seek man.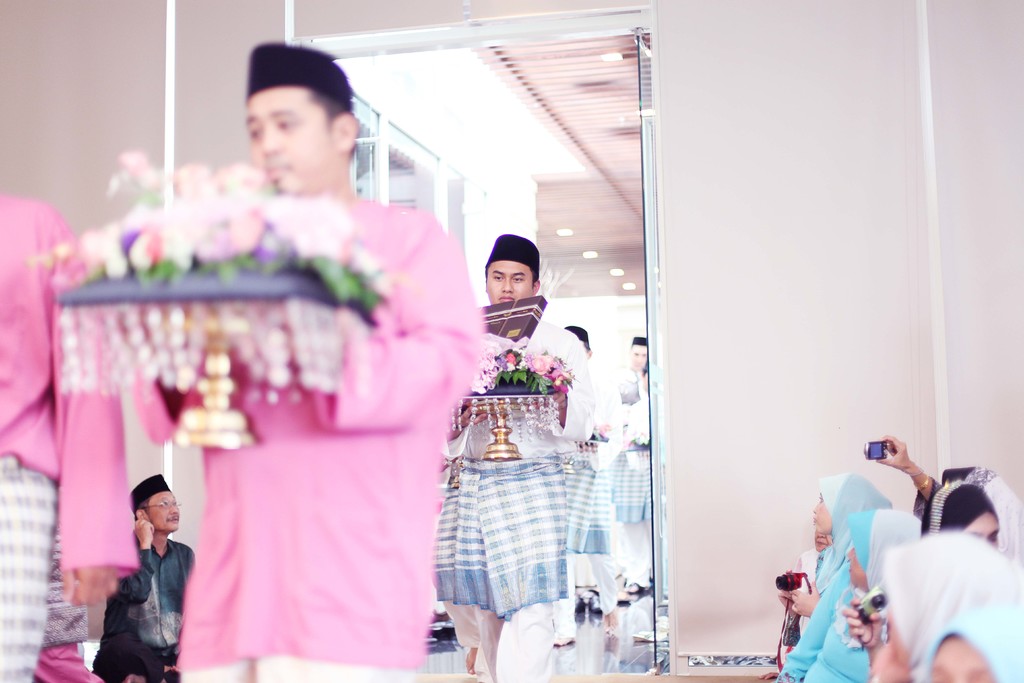
(424,236,596,682).
